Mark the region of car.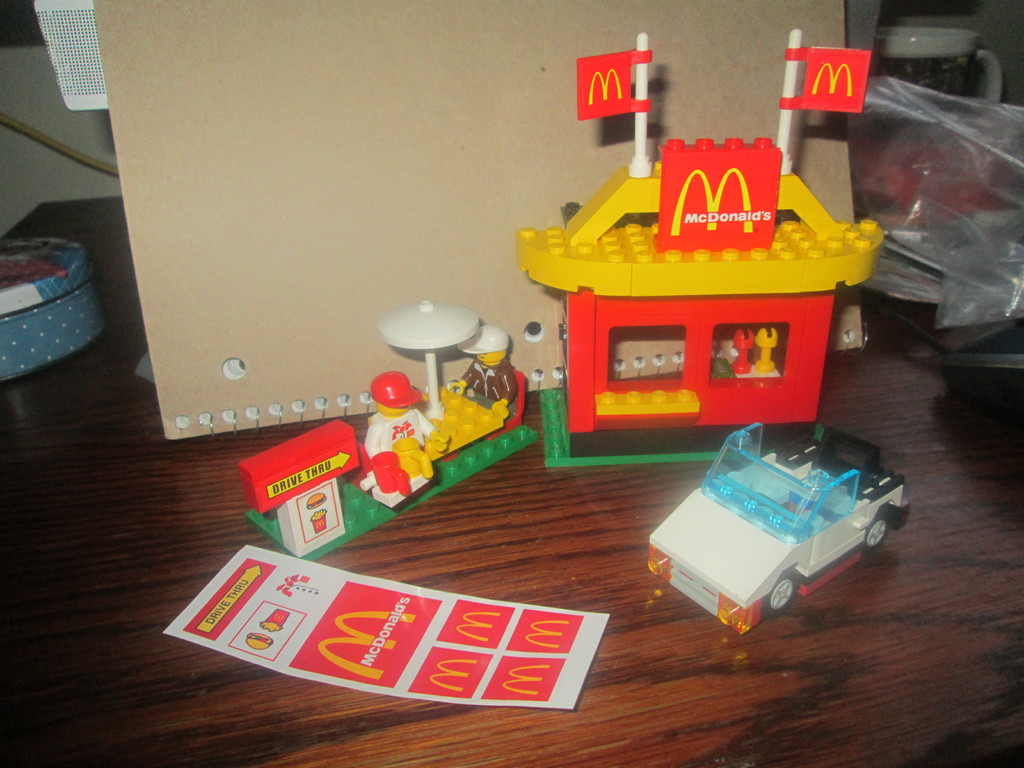
Region: (641, 421, 916, 636).
